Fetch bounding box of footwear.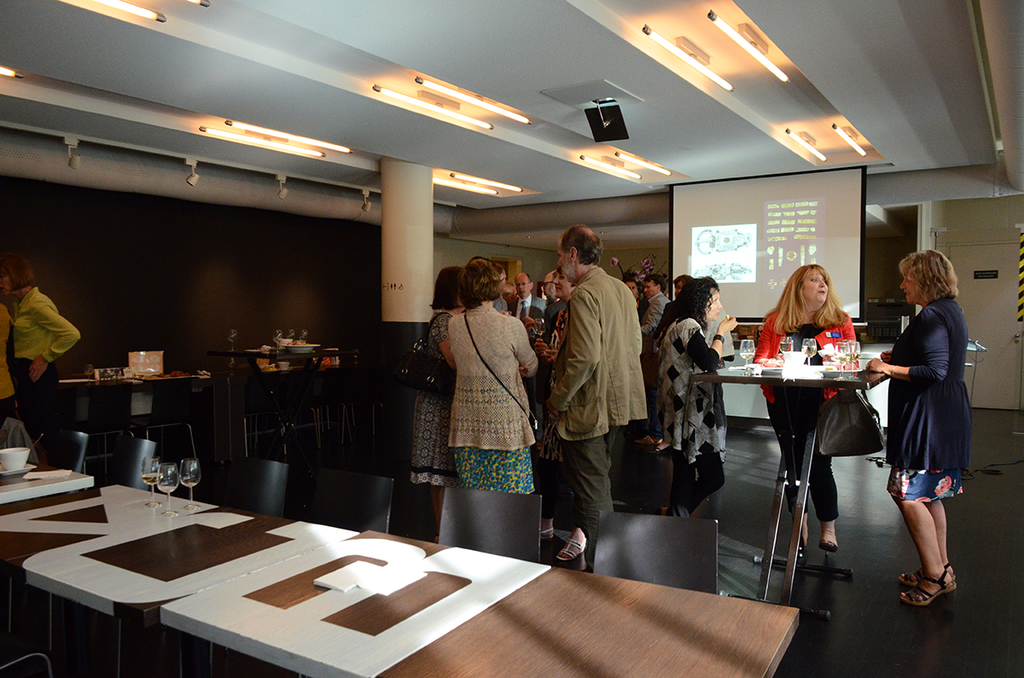
Bbox: detection(616, 434, 660, 446).
